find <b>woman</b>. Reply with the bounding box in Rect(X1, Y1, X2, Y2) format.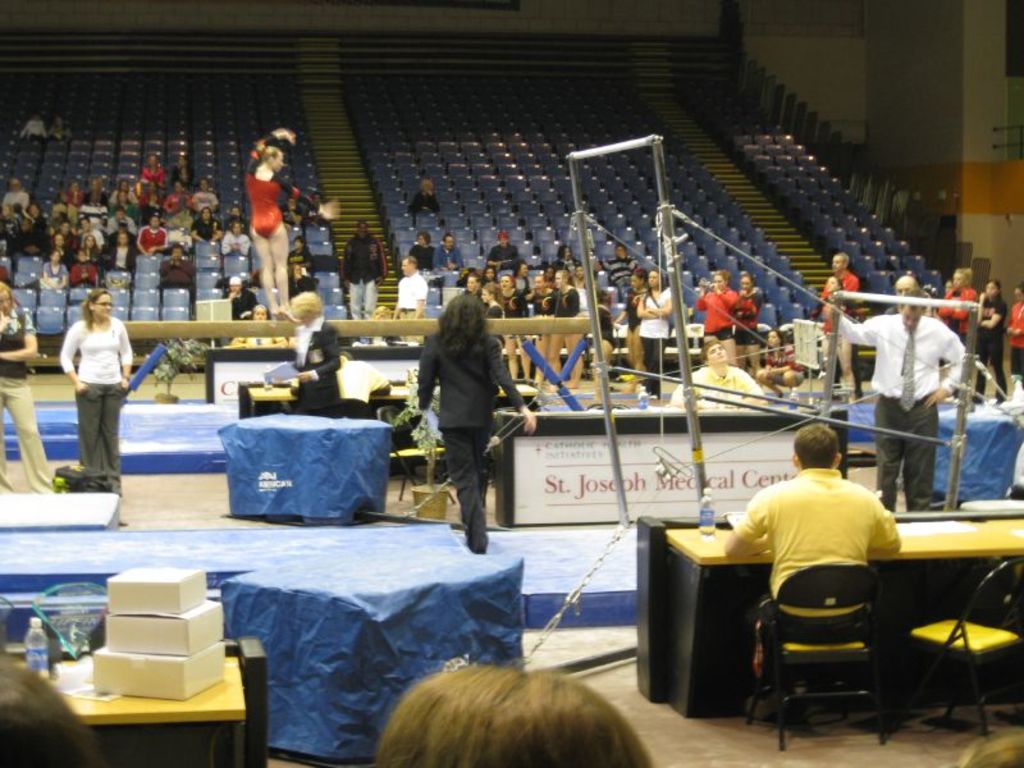
Rect(78, 173, 104, 241).
